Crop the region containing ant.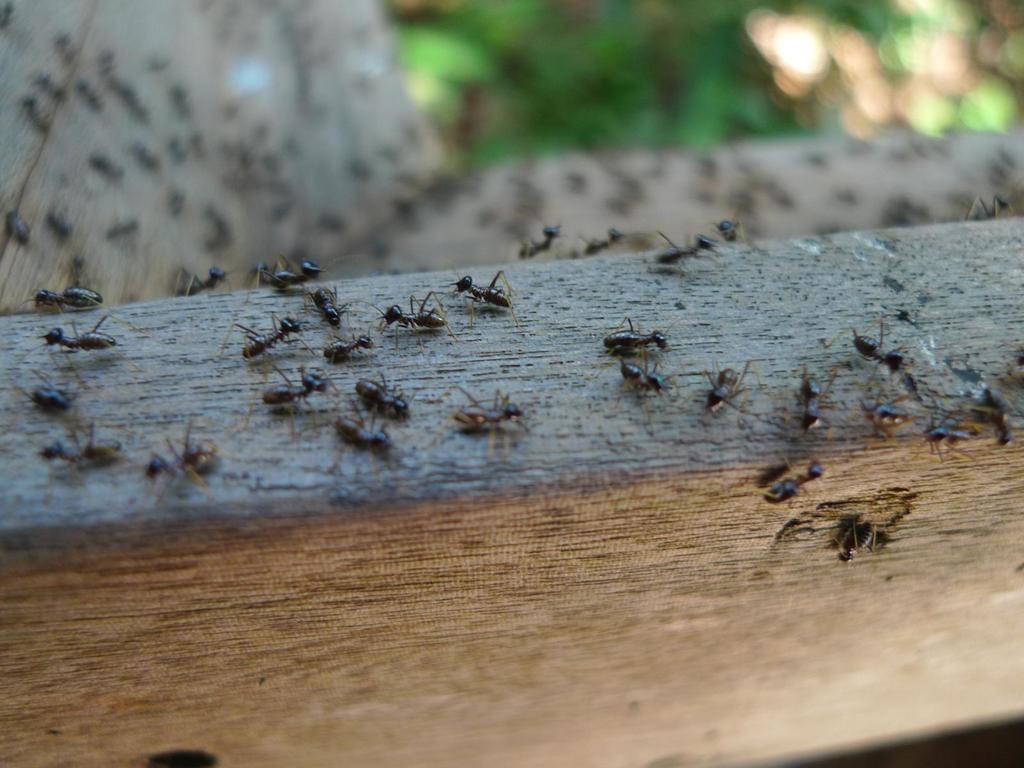
Crop region: 326, 418, 408, 468.
